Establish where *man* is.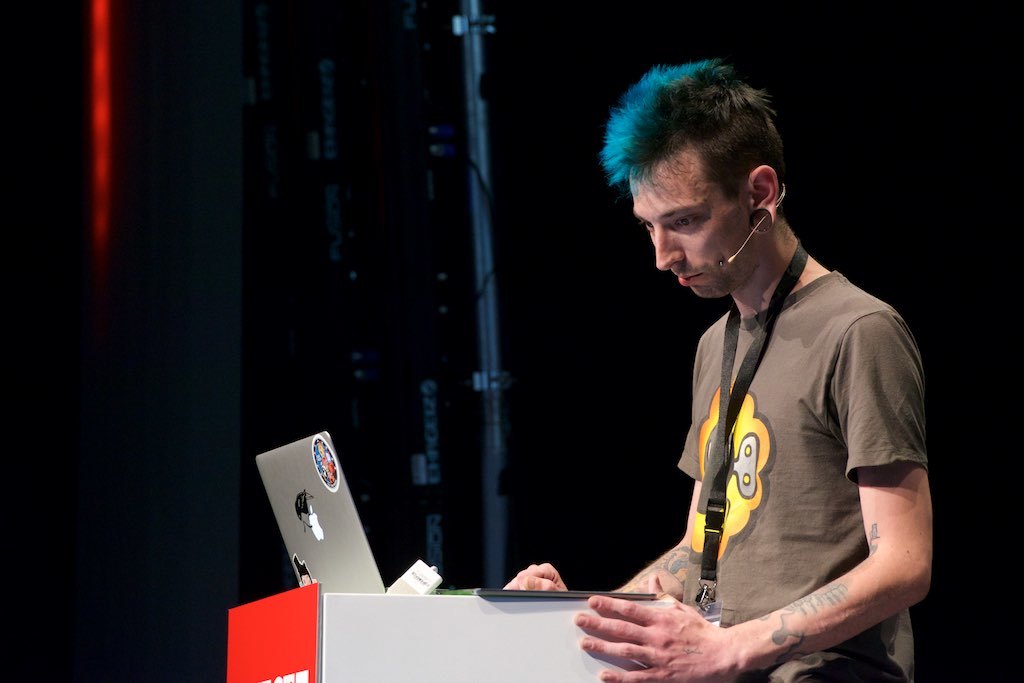
Established at bbox(549, 59, 918, 679).
